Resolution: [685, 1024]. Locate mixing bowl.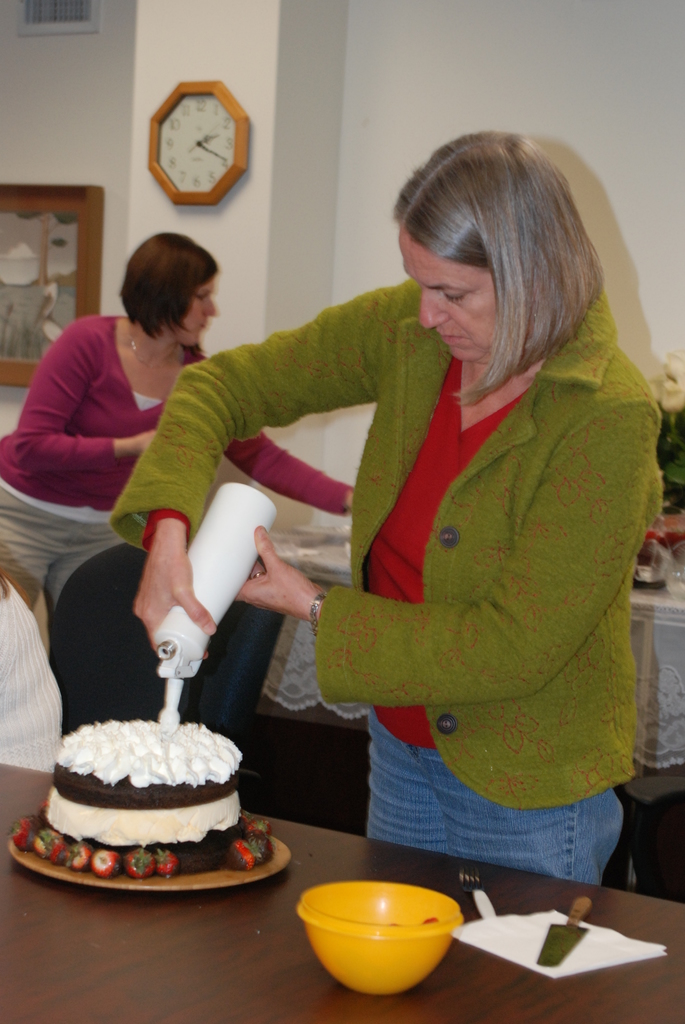
left=301, top=885, right=457, bottom=988.
